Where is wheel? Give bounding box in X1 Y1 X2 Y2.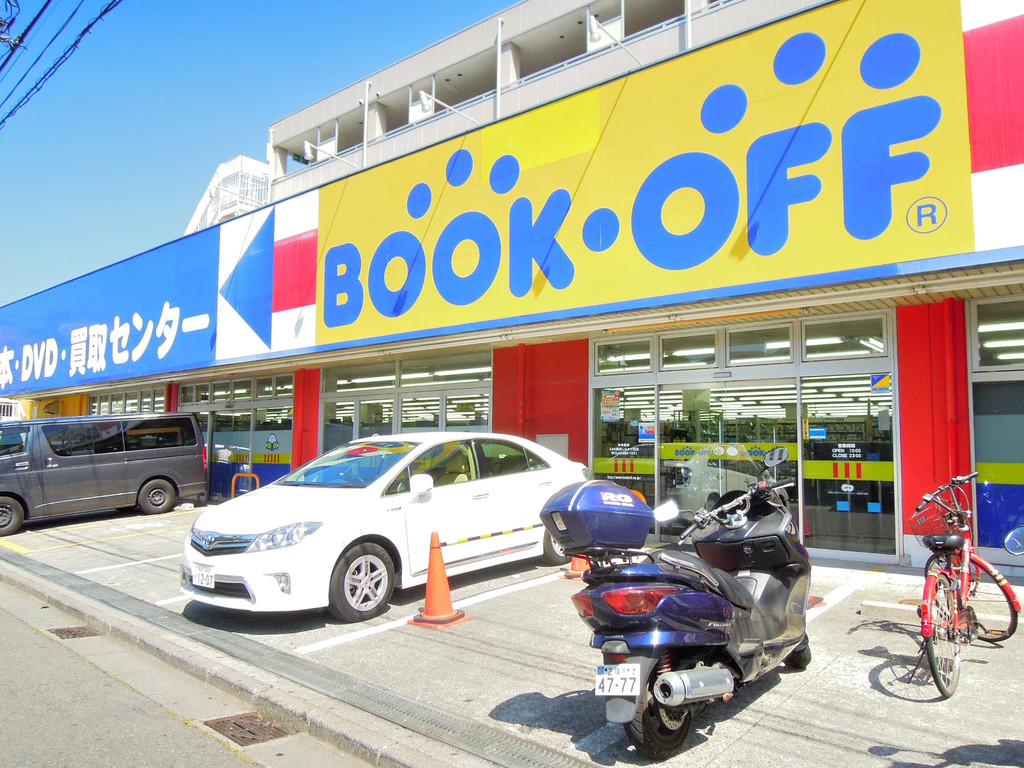
324 541 399 629.
